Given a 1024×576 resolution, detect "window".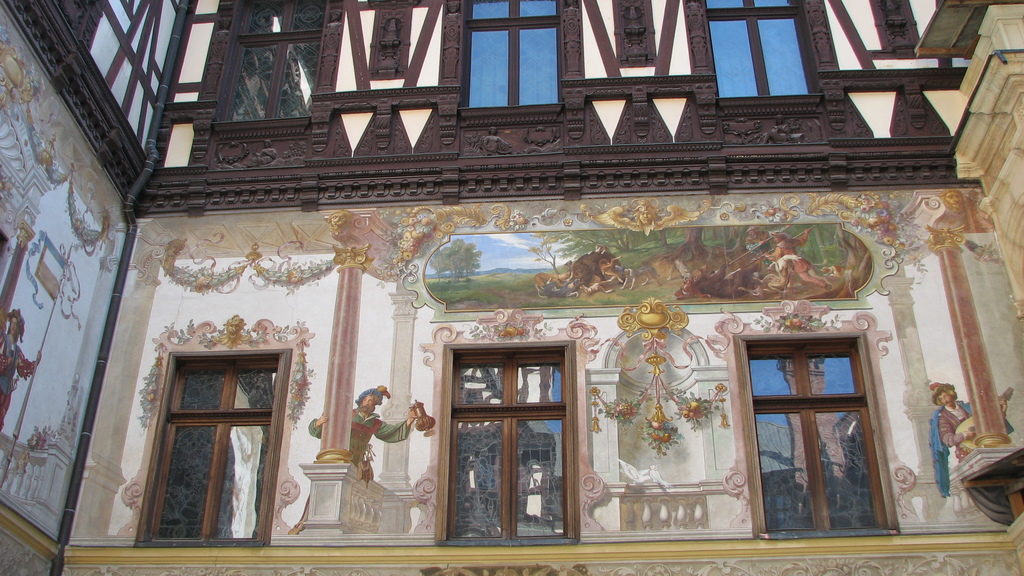
pyautogui.locateOnScreen(222, 0, 331, 131).
